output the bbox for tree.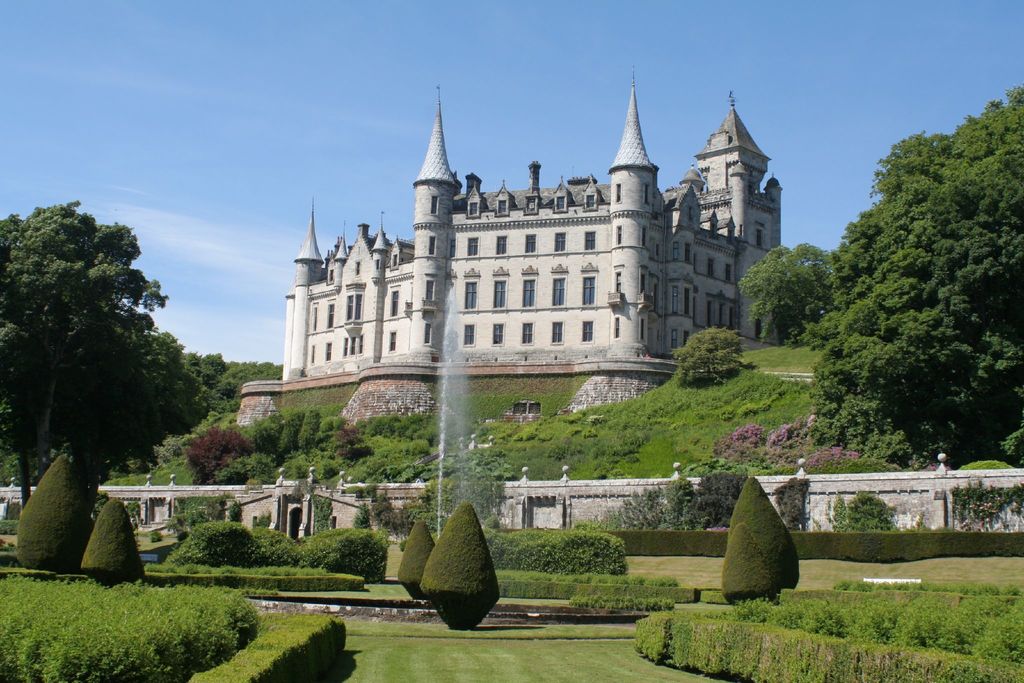
{"x1": 400, "y1": 514, "x2": 435, "y2": 600}.
